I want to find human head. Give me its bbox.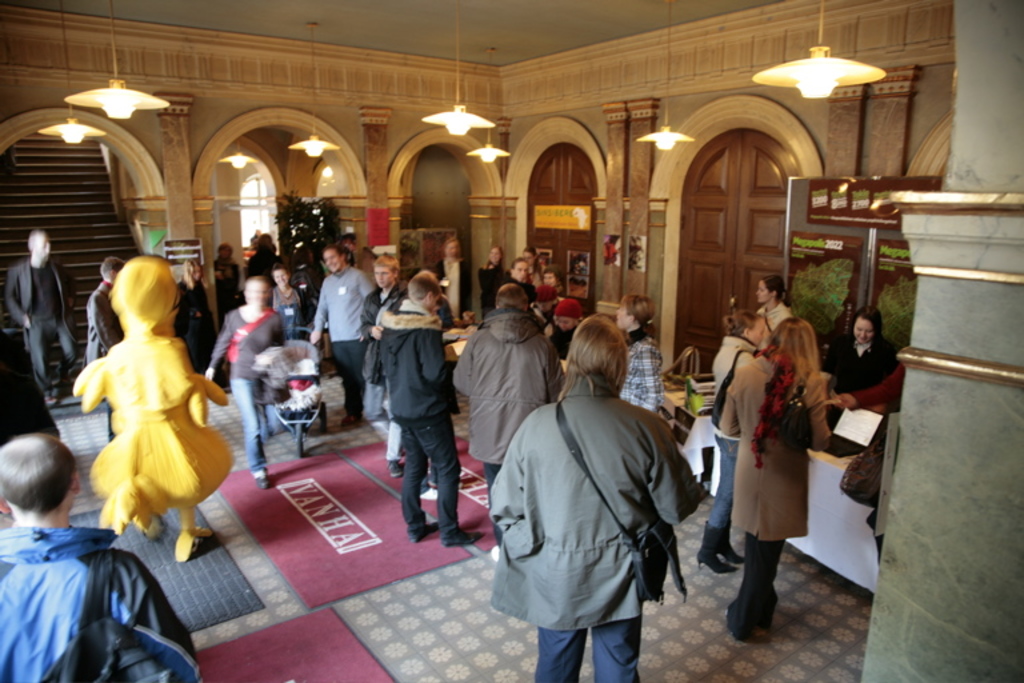
728/308/763/352.
